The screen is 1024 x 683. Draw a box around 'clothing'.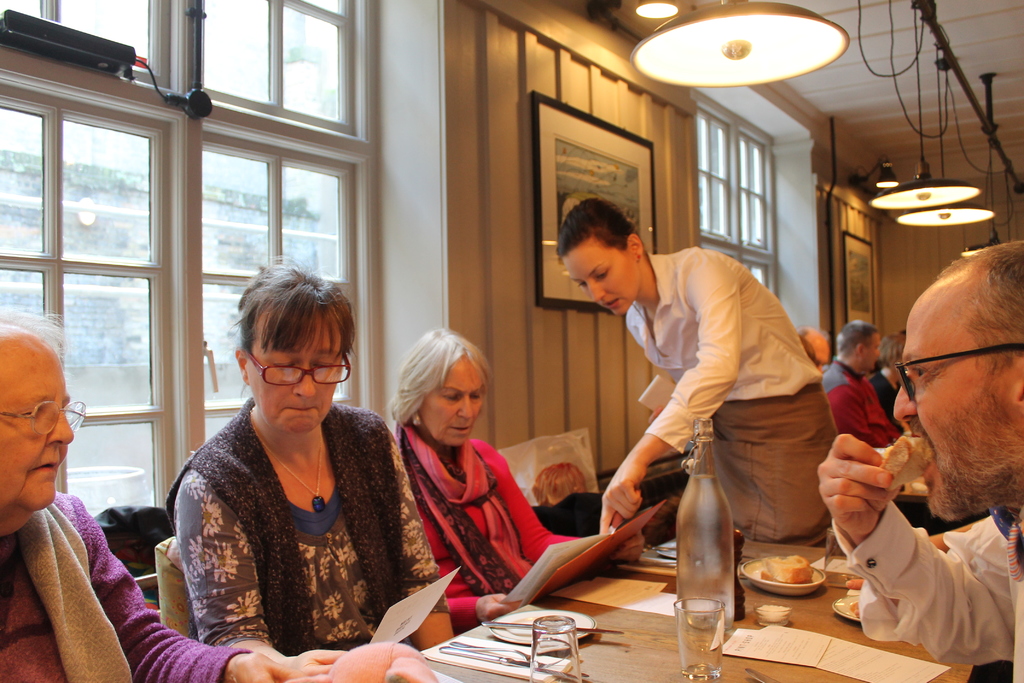
box(868, 367, 902, 421).
